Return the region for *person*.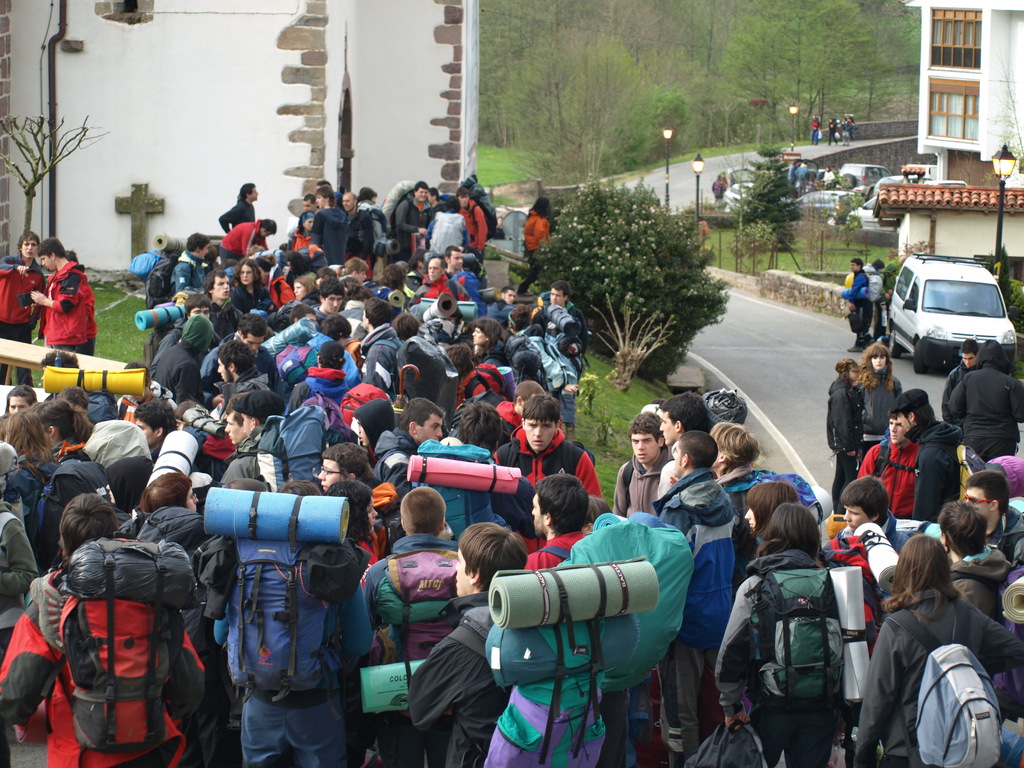
box(29, 230, 101, 356).
